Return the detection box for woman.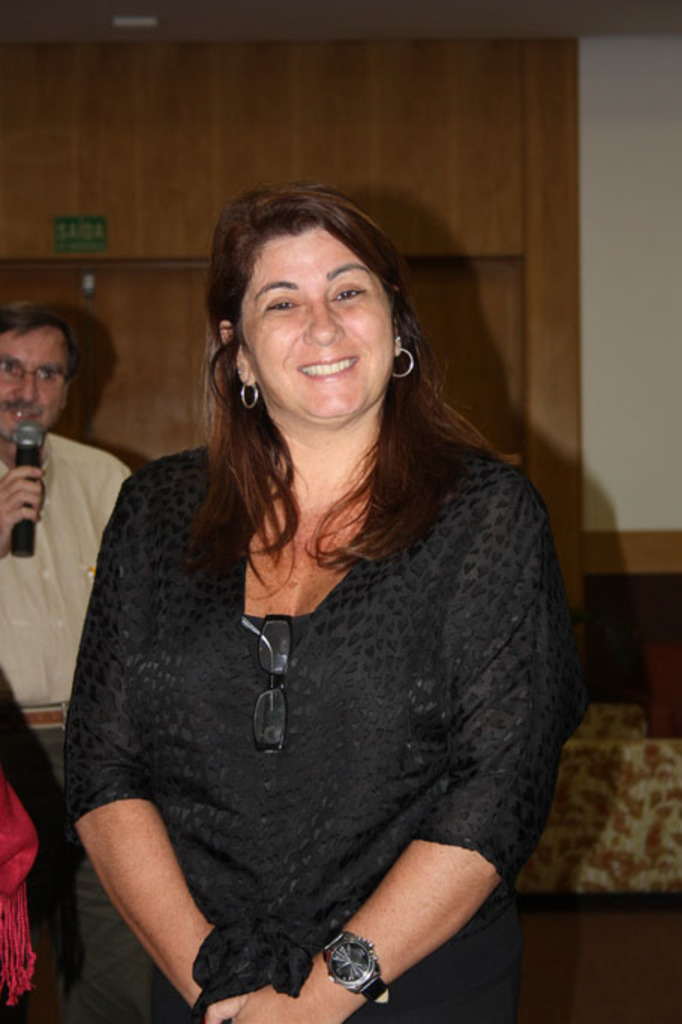
BBox(45, 153, 574, 1023).
